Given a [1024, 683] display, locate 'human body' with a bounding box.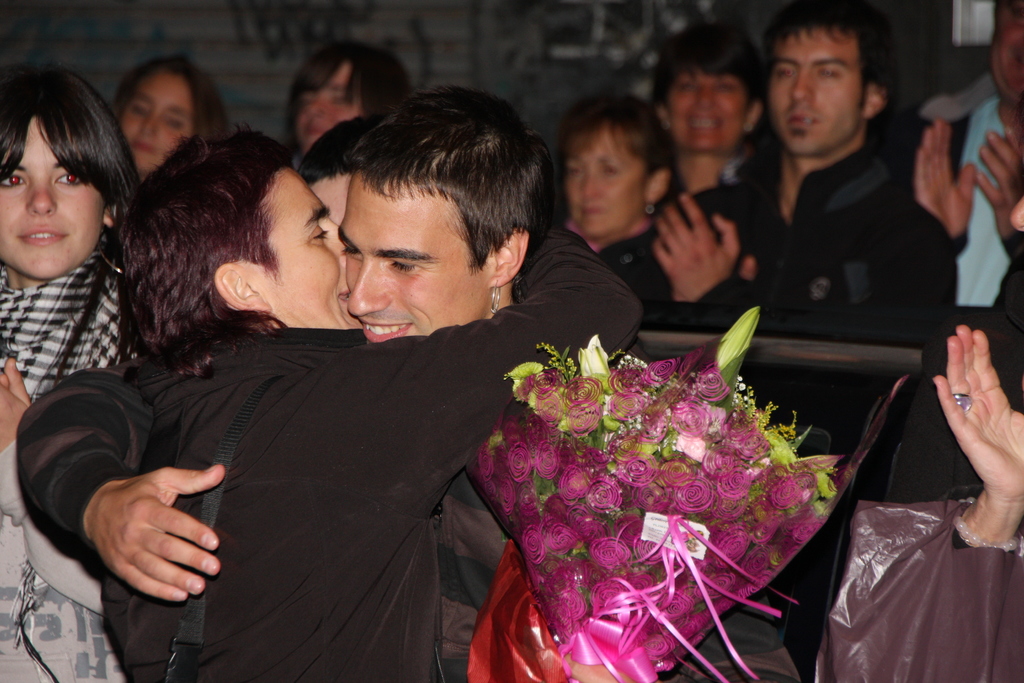
Located: 905, 0, 1023, 304.
